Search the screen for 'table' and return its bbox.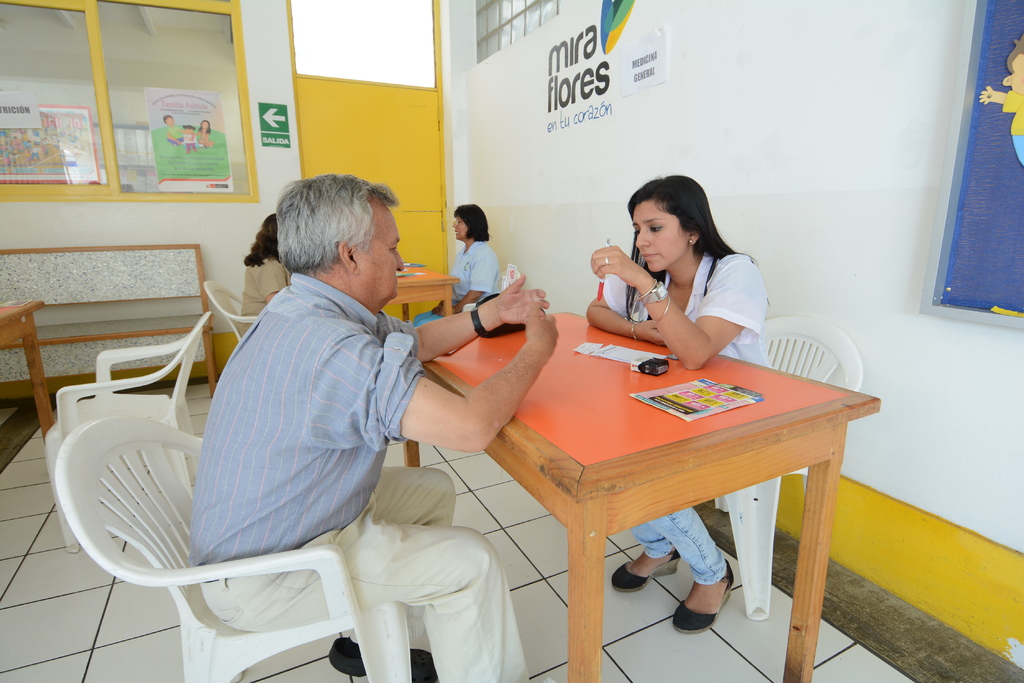
Found: rect(380, 256, 460, 325).
